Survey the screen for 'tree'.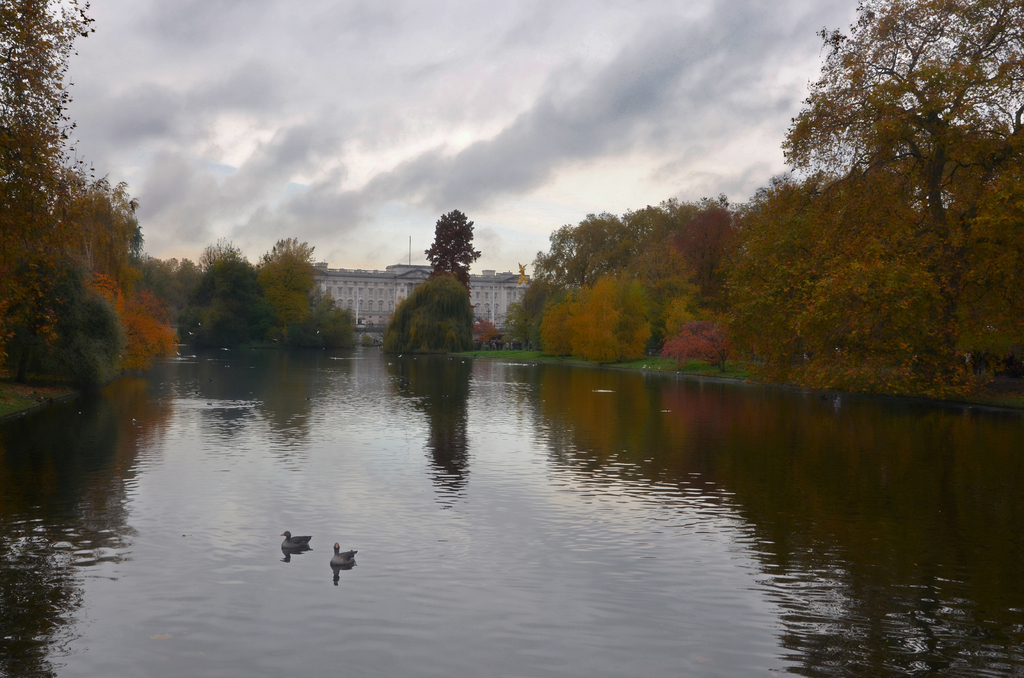
Survey found: [x1=9, y1=284, x2=131, y2=390].
